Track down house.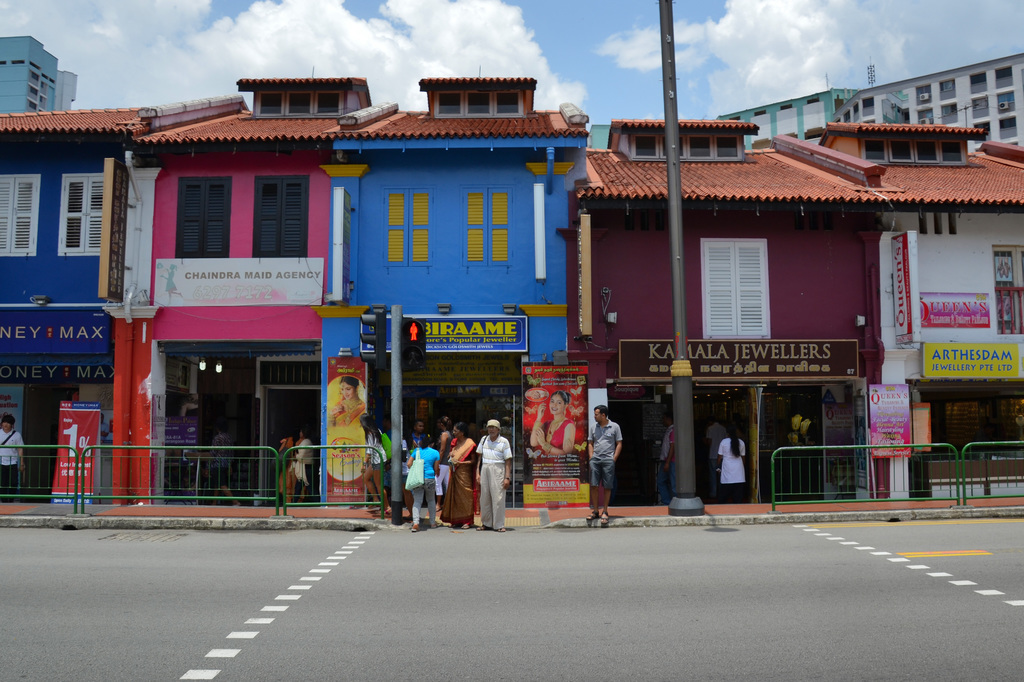
Tracked to (847,51,1023,156).
